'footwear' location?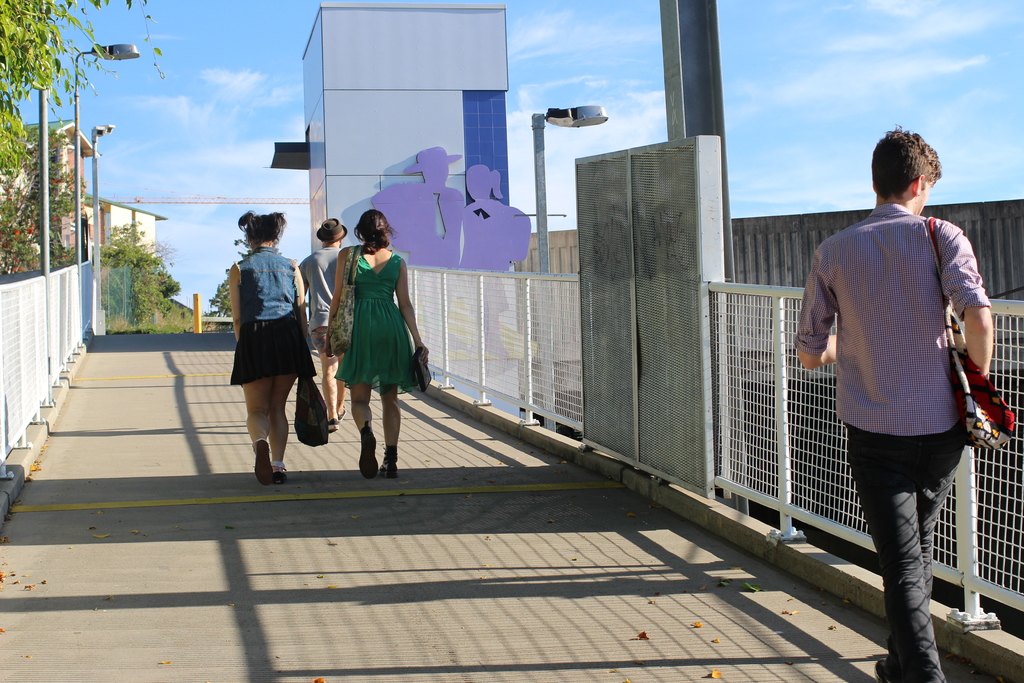
region(255, 438, 276, 488)
